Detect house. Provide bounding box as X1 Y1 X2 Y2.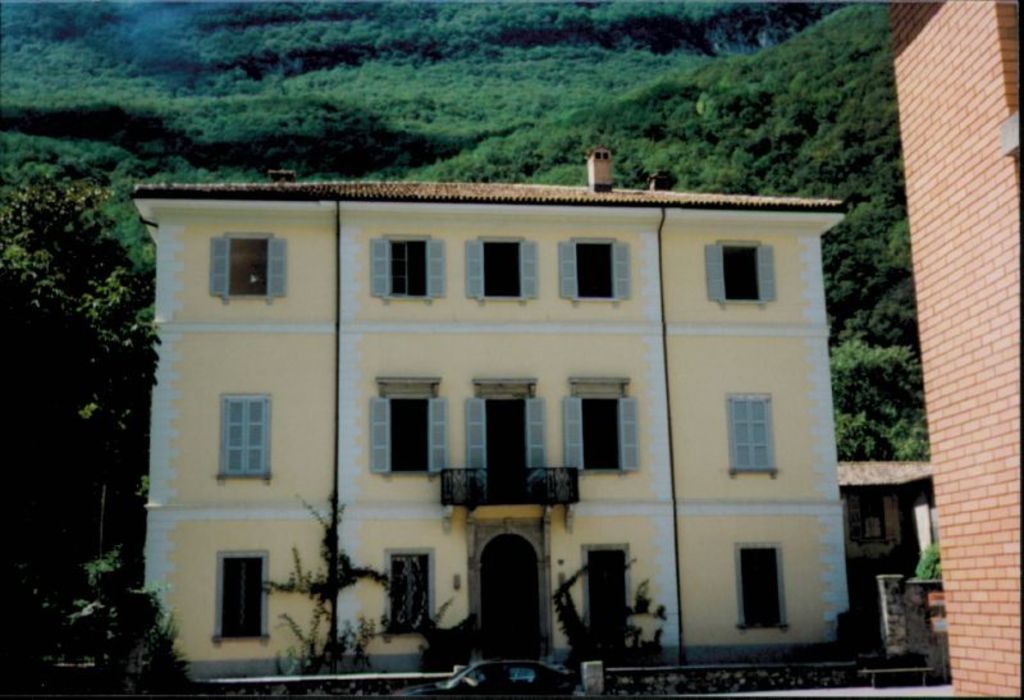
836 457 932 627.
